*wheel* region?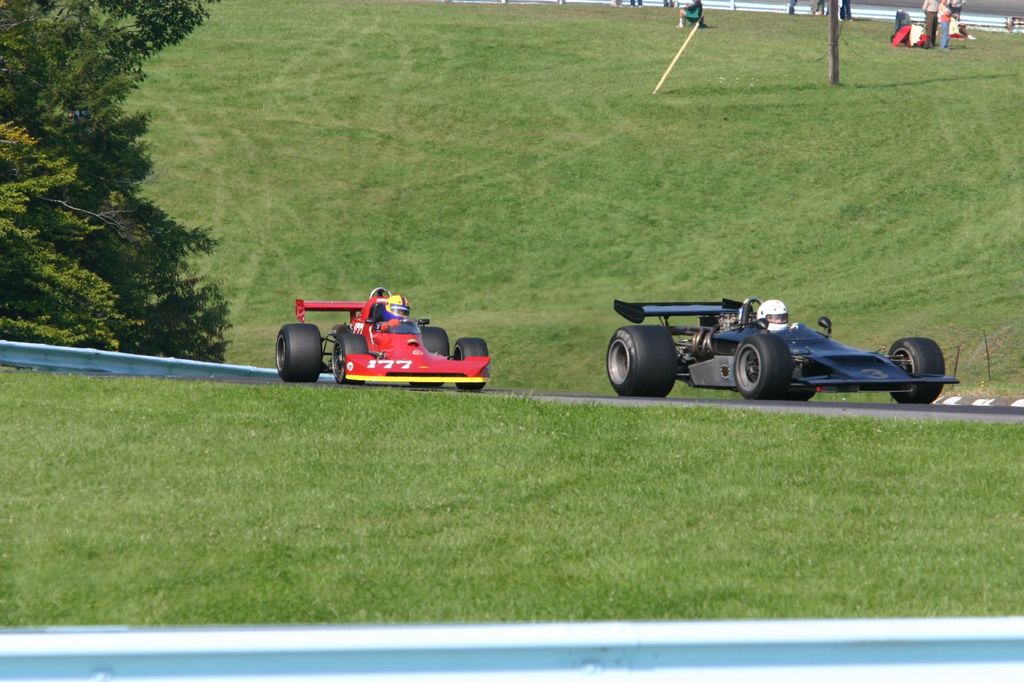
pyautogui.locateOnScreen(412, 324, 450, 388)
